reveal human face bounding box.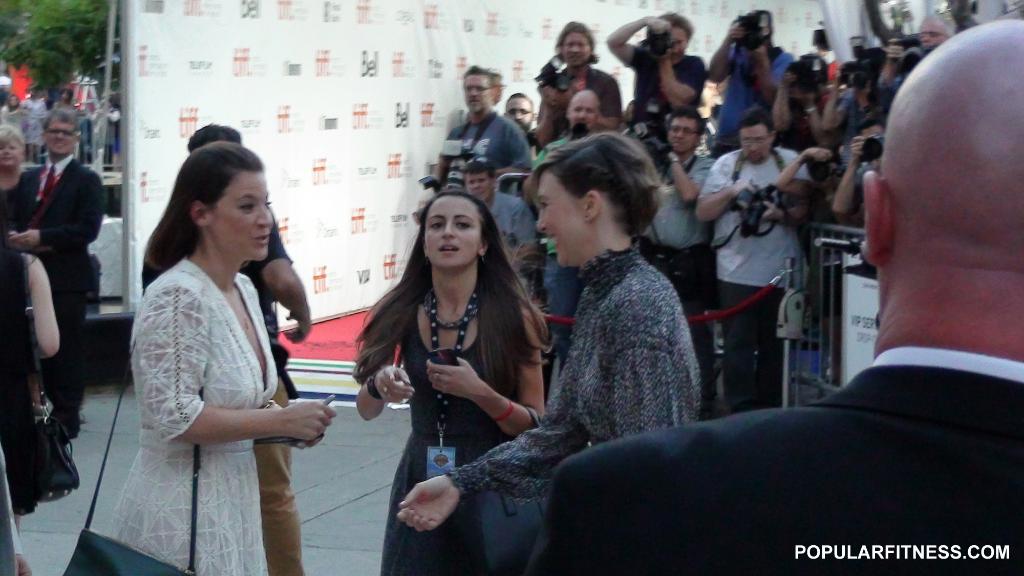
Revealed: [left=0, top=138, right=20, bottom=166].
